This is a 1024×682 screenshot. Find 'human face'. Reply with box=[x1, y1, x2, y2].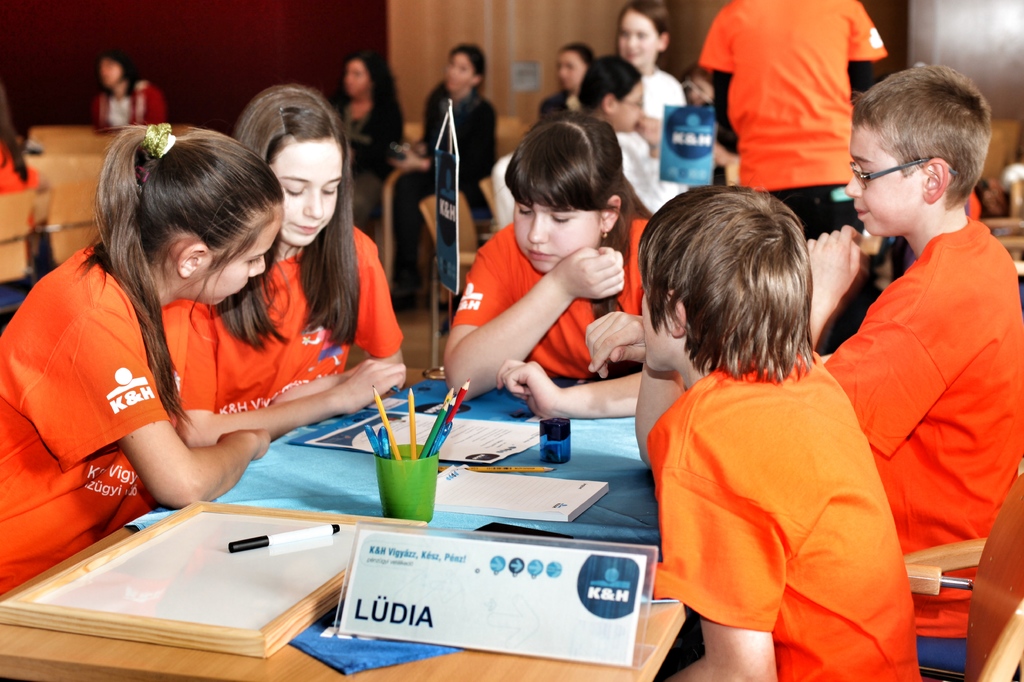
box=[620, 8, 658, 60].
